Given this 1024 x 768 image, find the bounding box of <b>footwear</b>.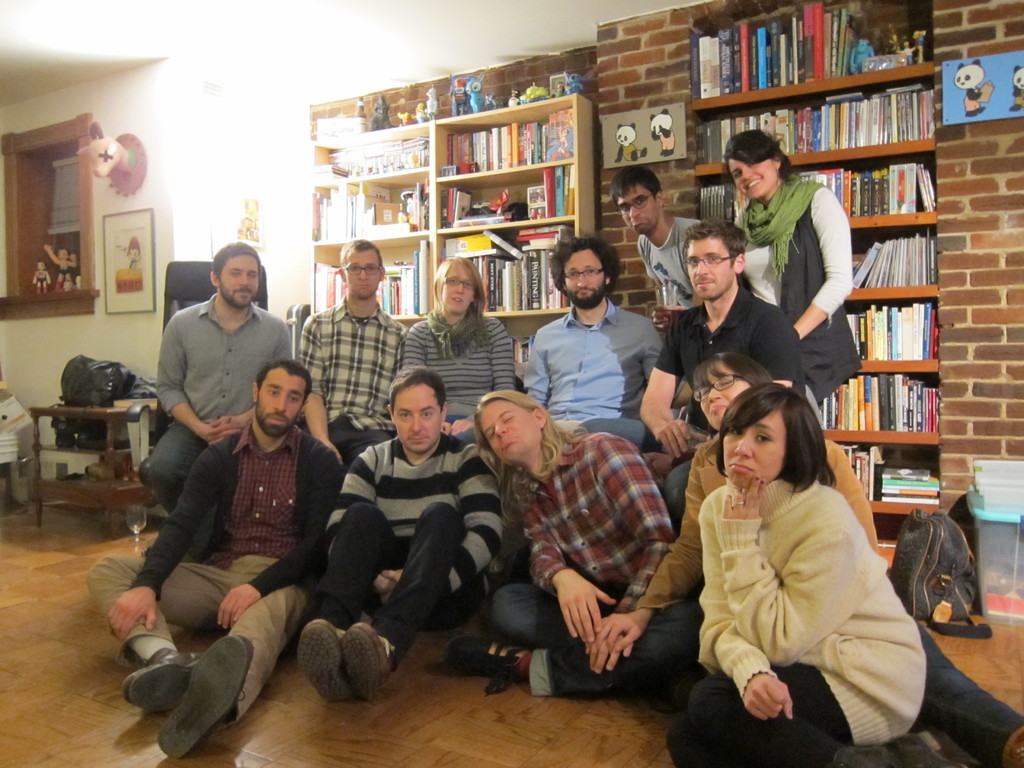
box=[127, 643, 207, 708].
